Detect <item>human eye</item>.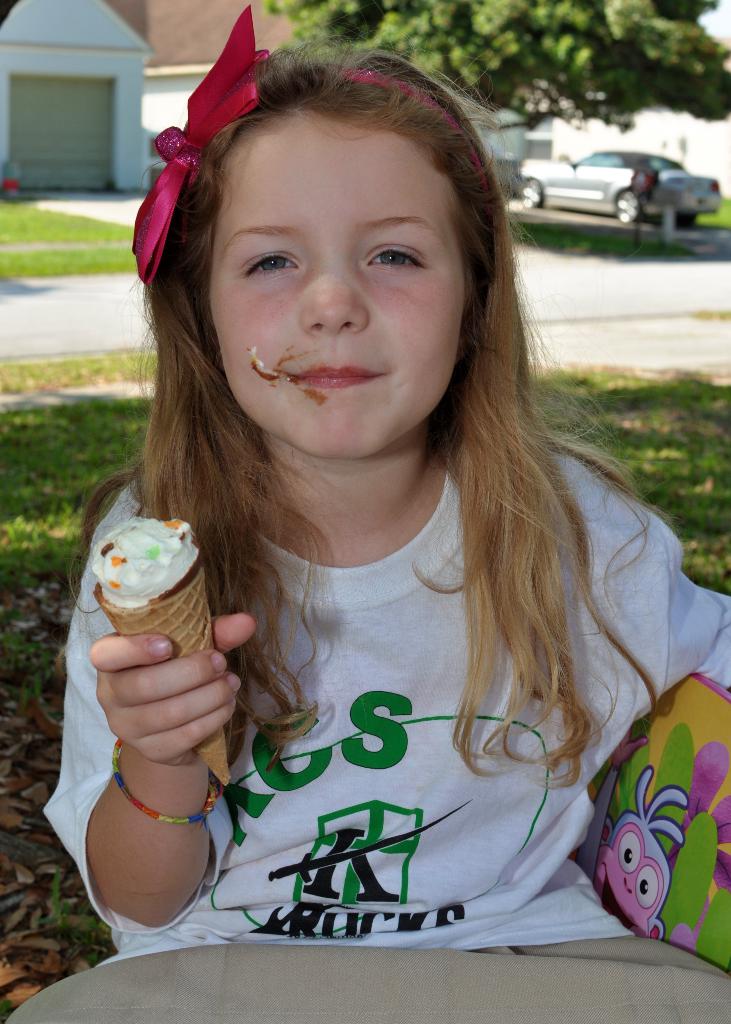
Detected at locate(356, 239, 428, 274).
